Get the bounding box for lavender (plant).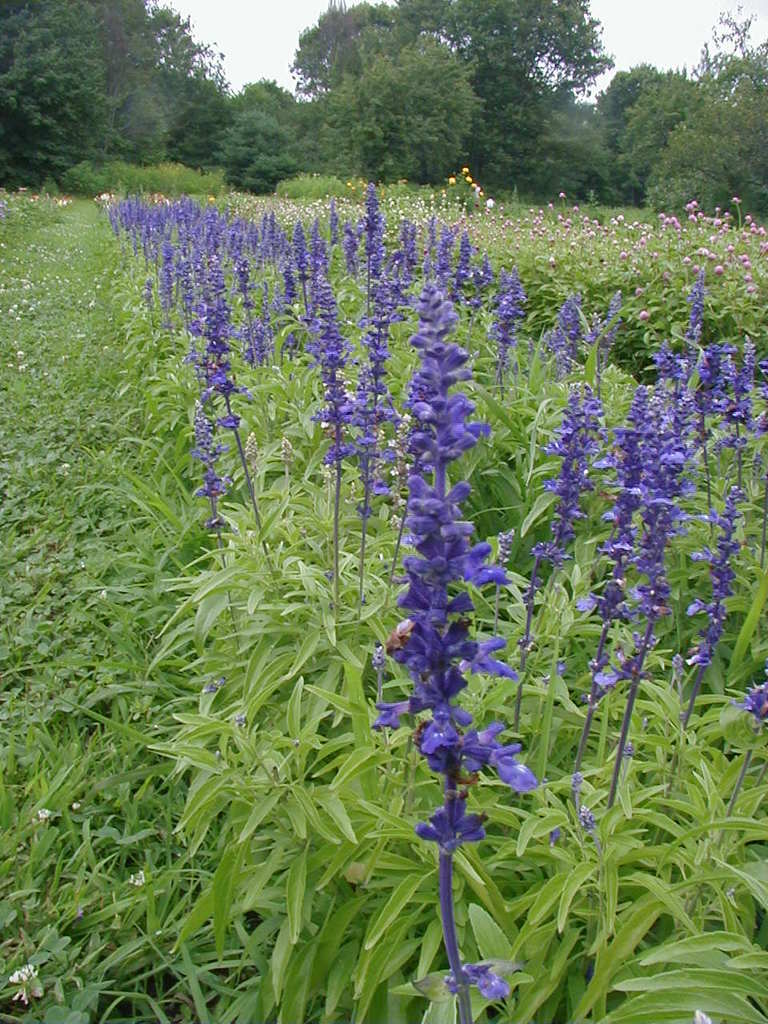
643:336:759:443.
